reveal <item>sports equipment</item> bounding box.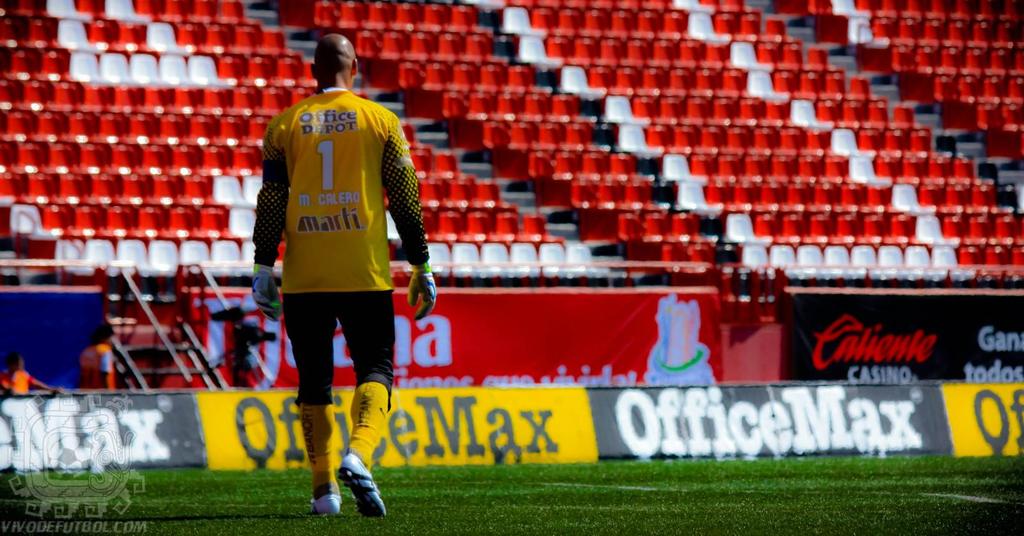
Revealed: left=408, top=262, right=437, bottom=323.
